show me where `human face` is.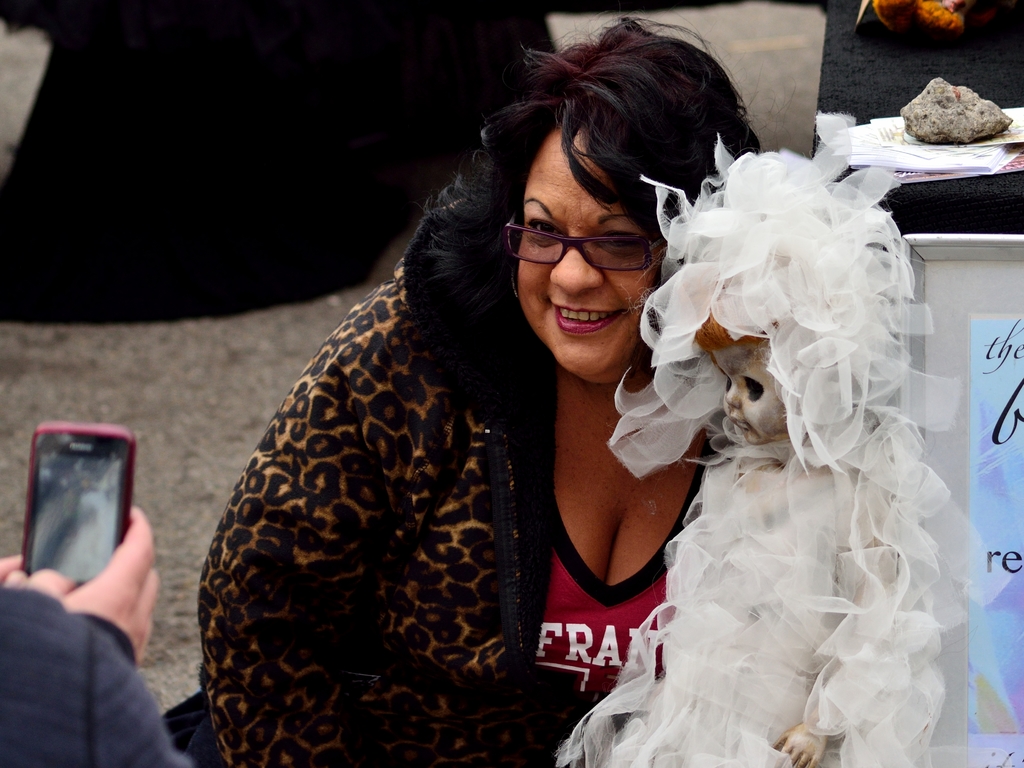
`human face` is at x1=521, y1=119, x2=659, y2=373.
